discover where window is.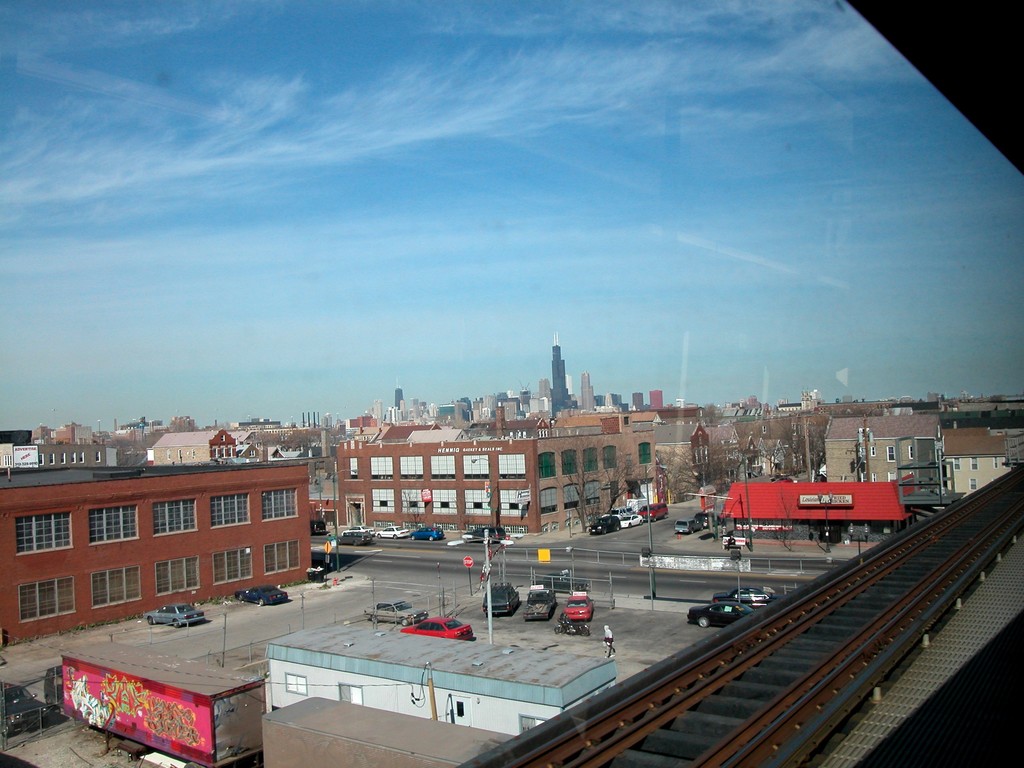
Discovered at x1=250, y1=587, x2=259, y2=595.
